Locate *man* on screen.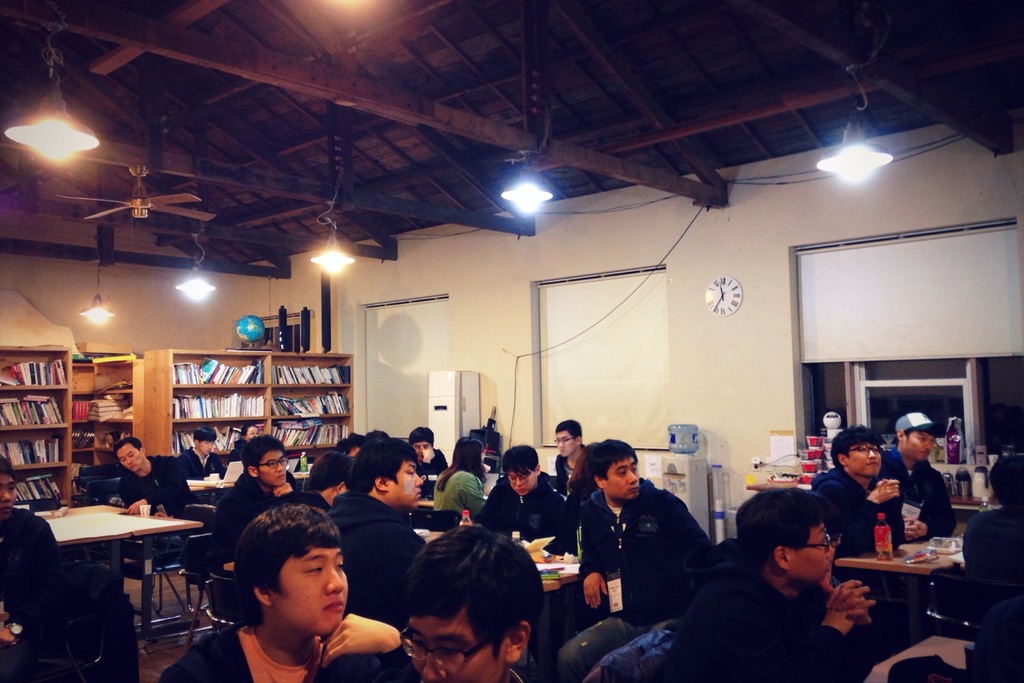
On screen at 398, 521, 545, 682.
